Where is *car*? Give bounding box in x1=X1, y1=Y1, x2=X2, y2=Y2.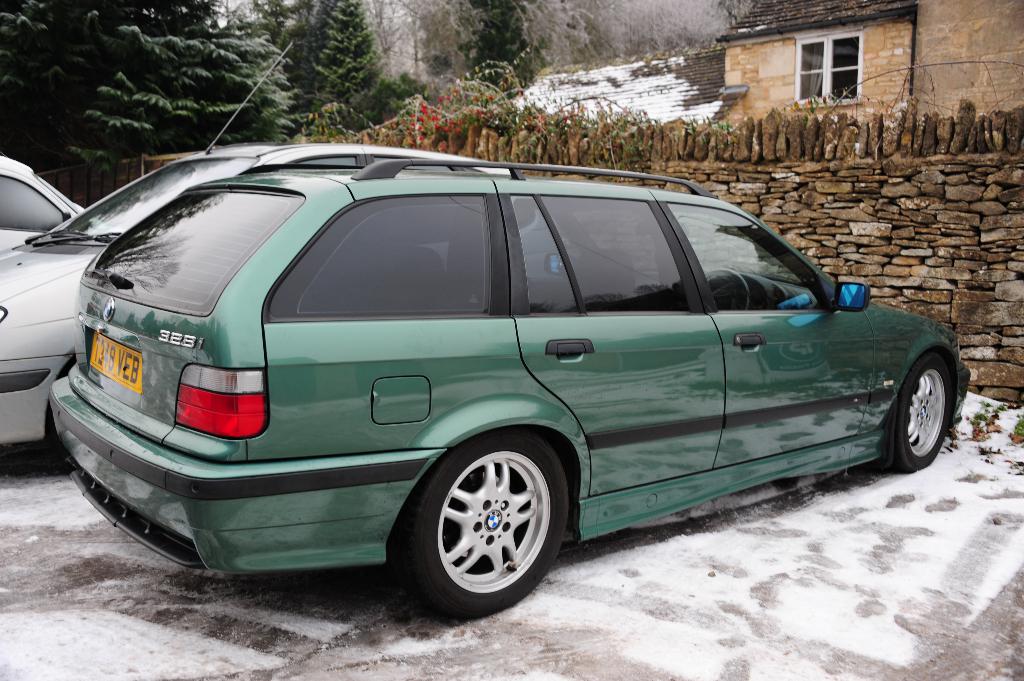
x1=0, y1=42, x2=510, y2=463.
